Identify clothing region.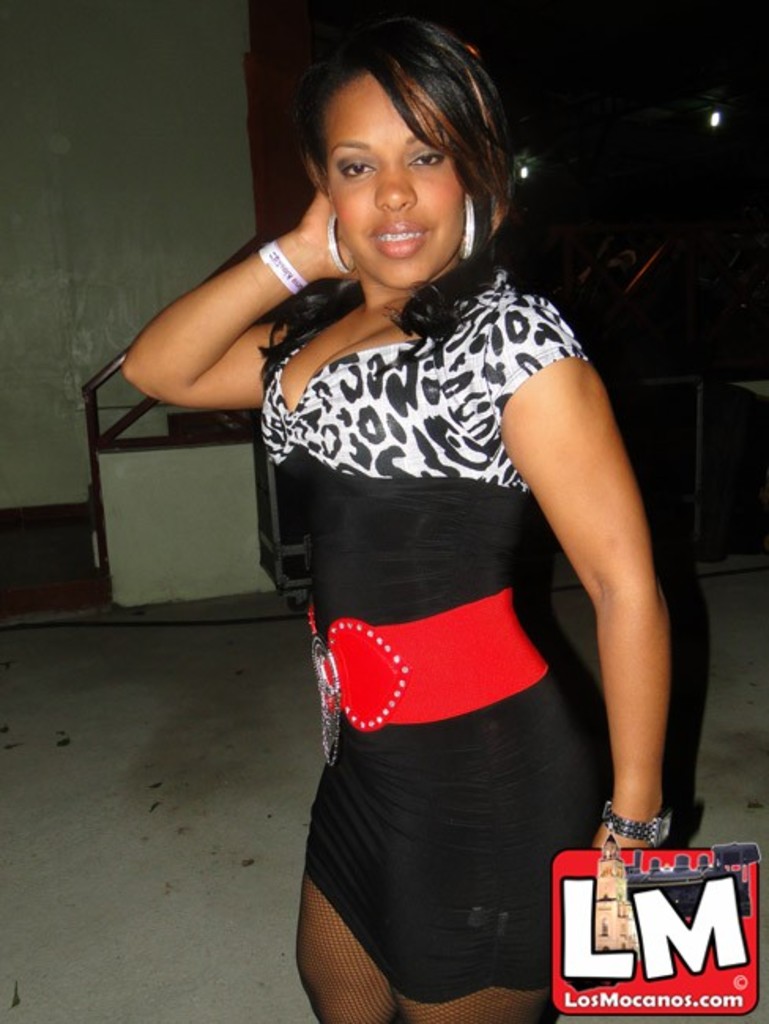
Region: x1=288, y1=389, x2=607, y2=975.
